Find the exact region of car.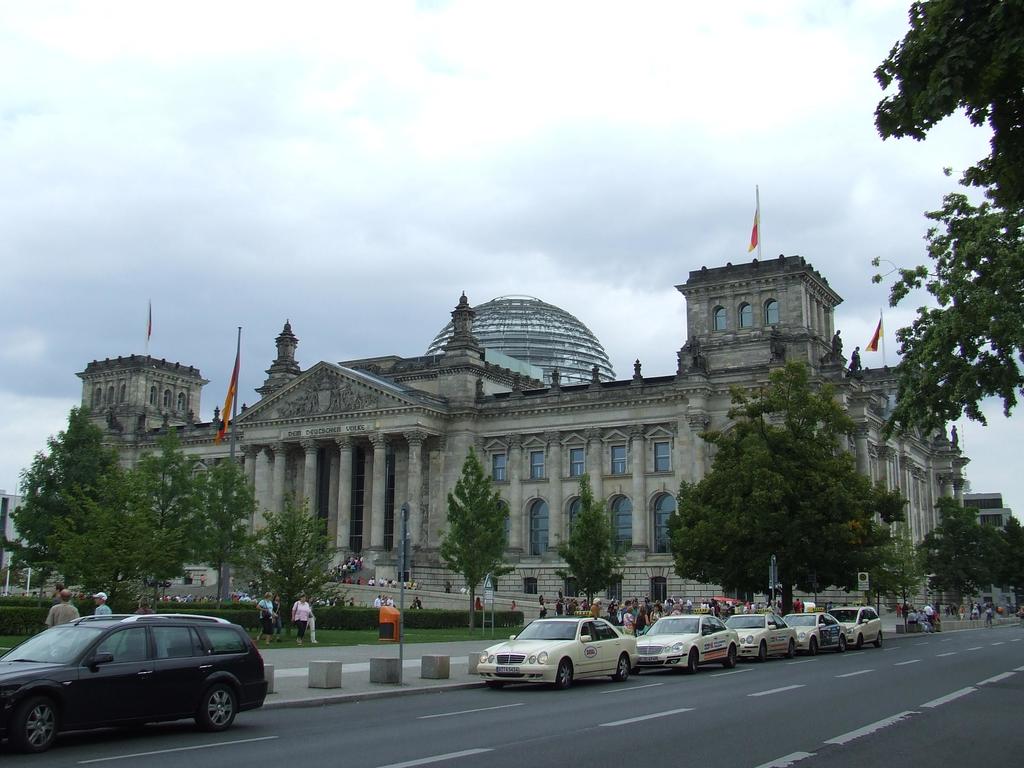
Exact region: (left=0, top=611, right=269, bottom=757).
